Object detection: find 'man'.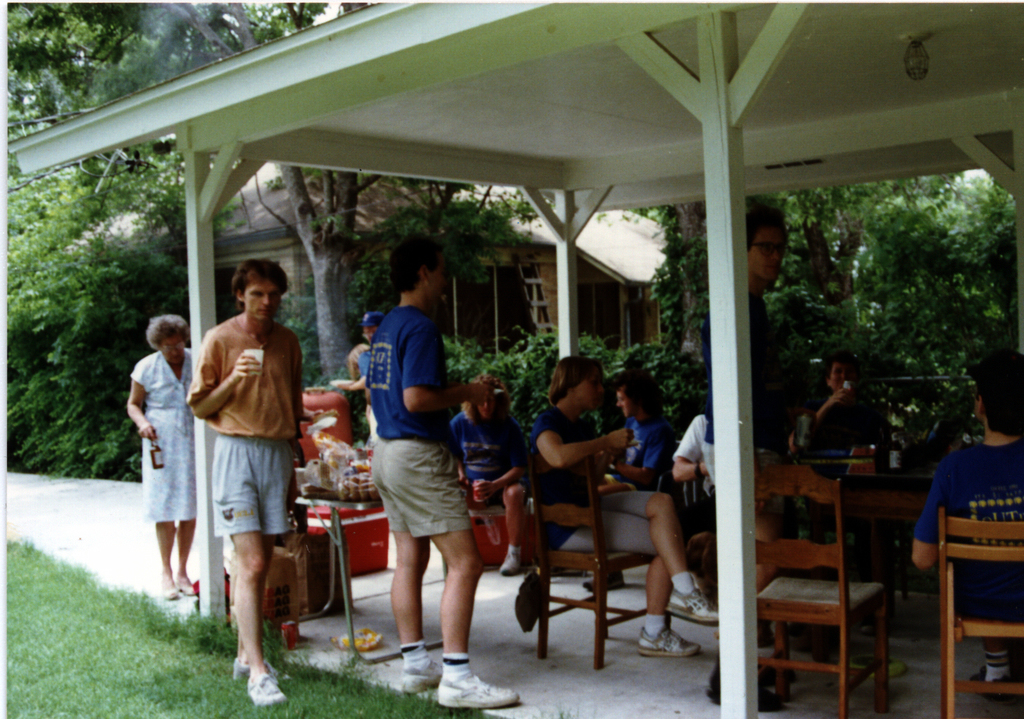
bbox=[581, 366, 673, 597].
